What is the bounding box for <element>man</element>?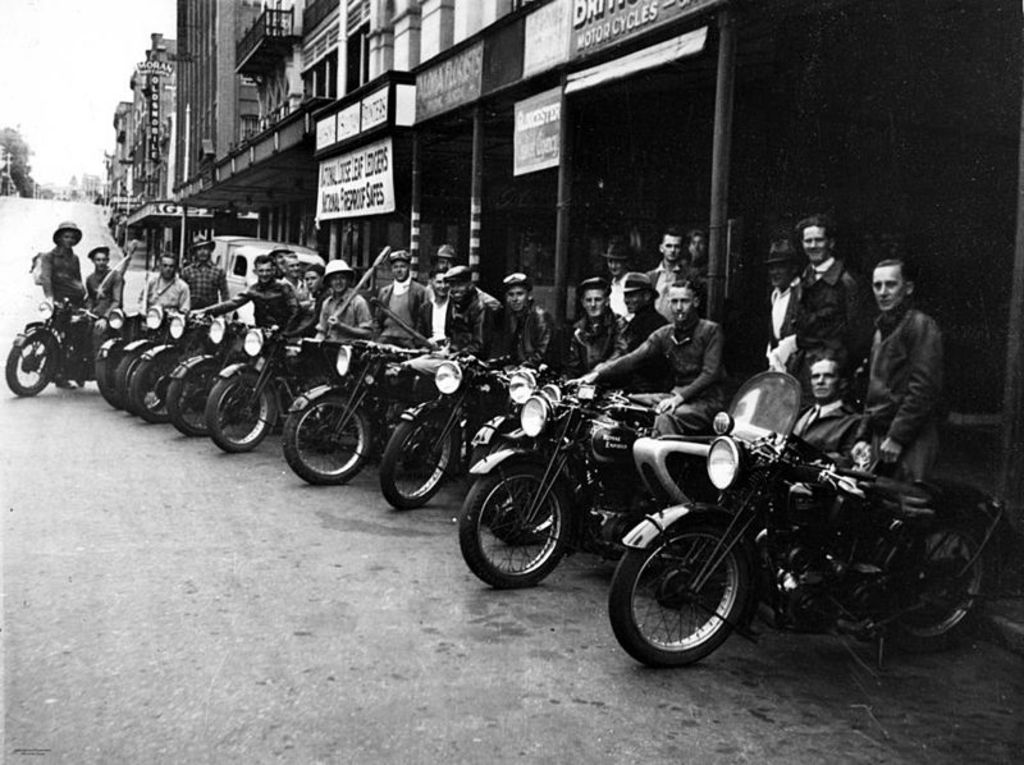
(136,252,191,315).
